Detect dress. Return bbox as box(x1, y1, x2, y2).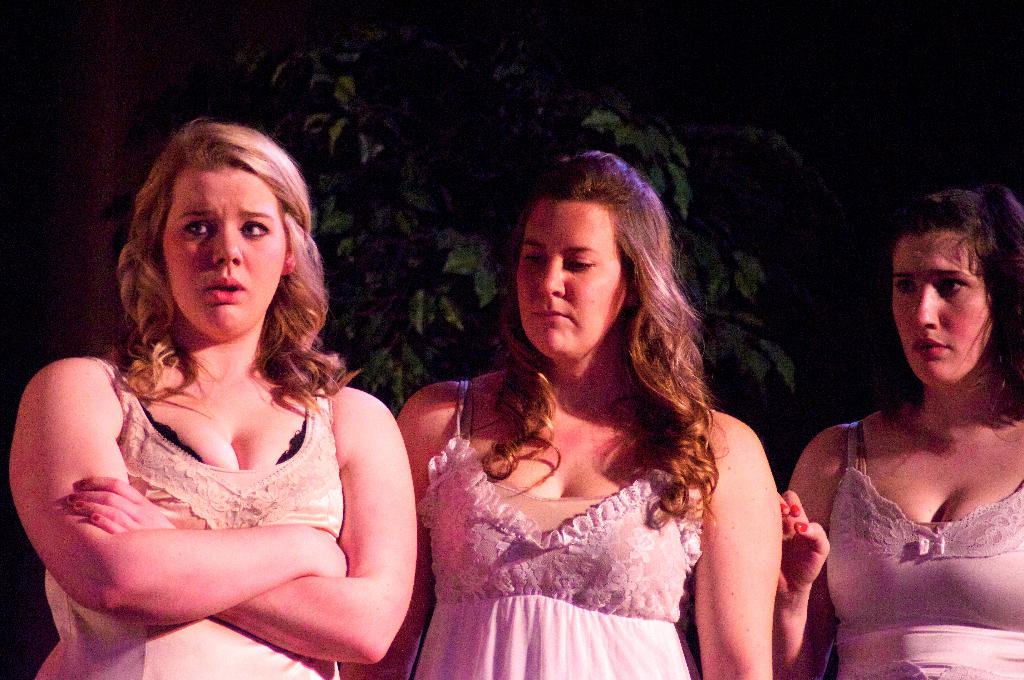
box(828, 422, 1023, 679).
